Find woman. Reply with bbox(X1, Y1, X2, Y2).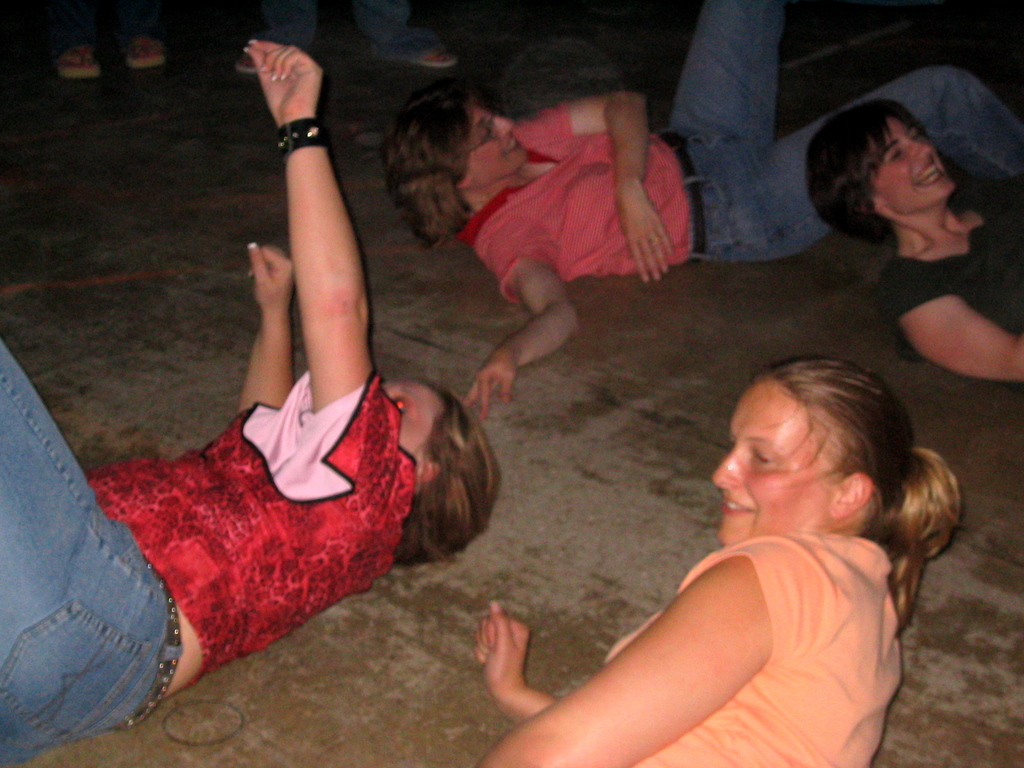
bbox(383, 0, 1023, 422).
